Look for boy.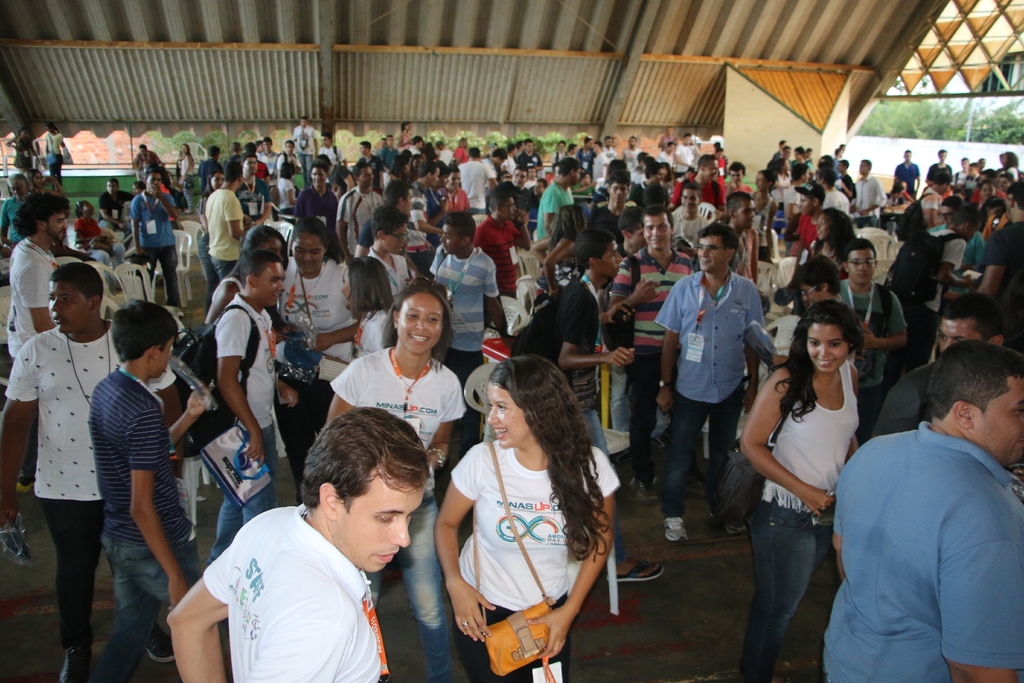
Found: {"left": 4, "top": 259, "right": 178, "bottom": 682}.
